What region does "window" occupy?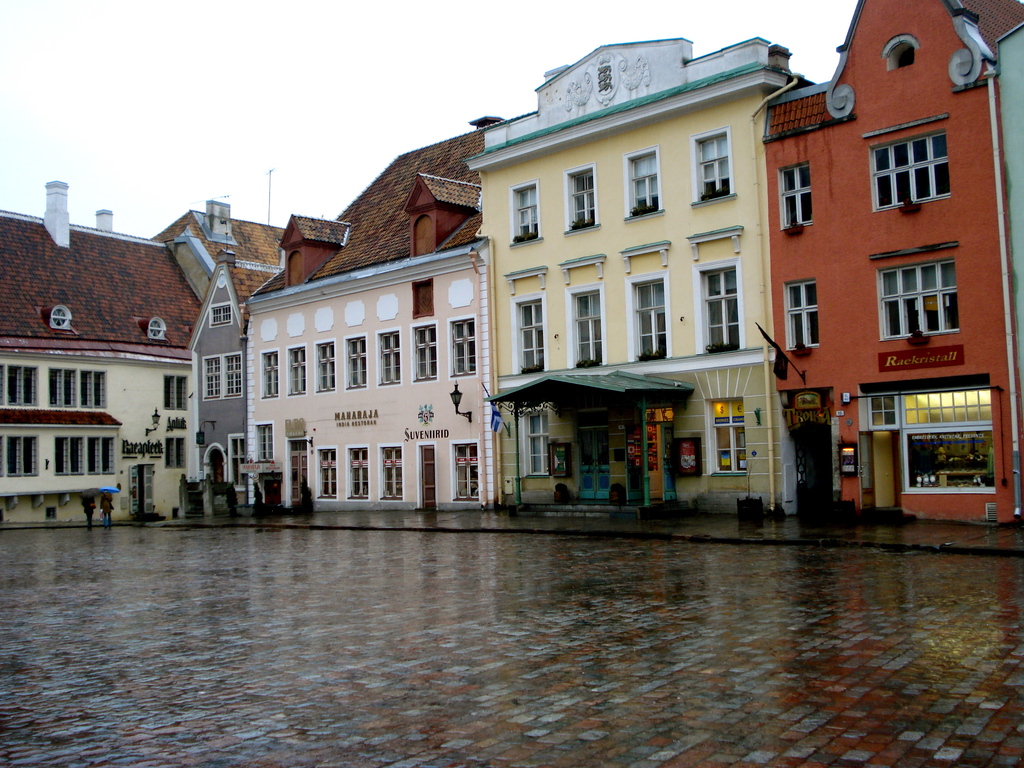
166 376 189 413.
